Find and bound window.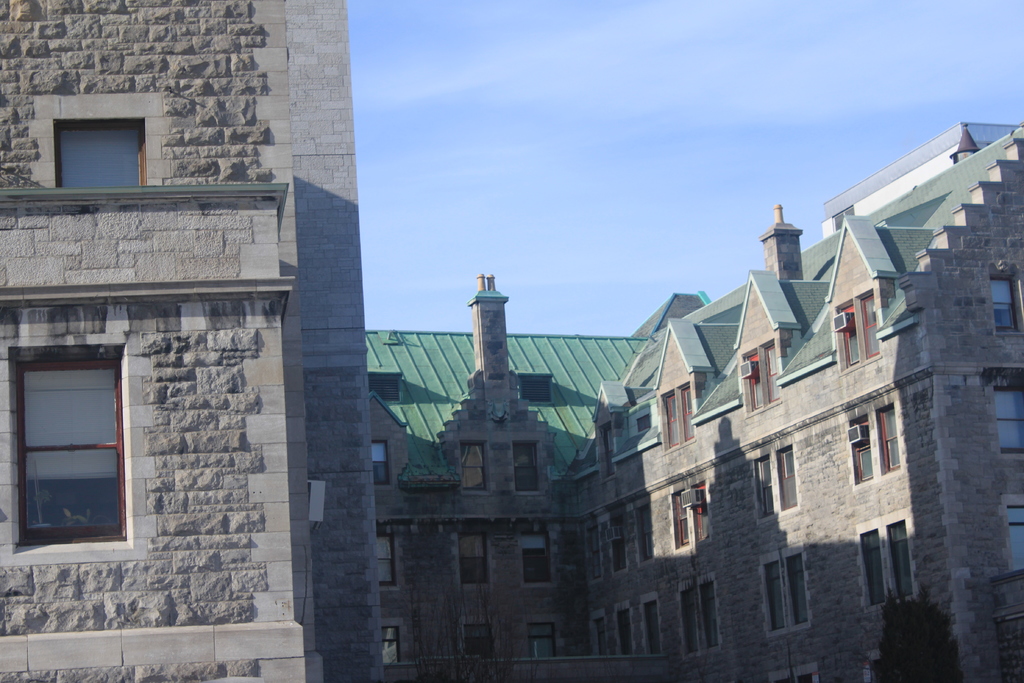
Bound: l=672, t=492, r=691, b=547.
